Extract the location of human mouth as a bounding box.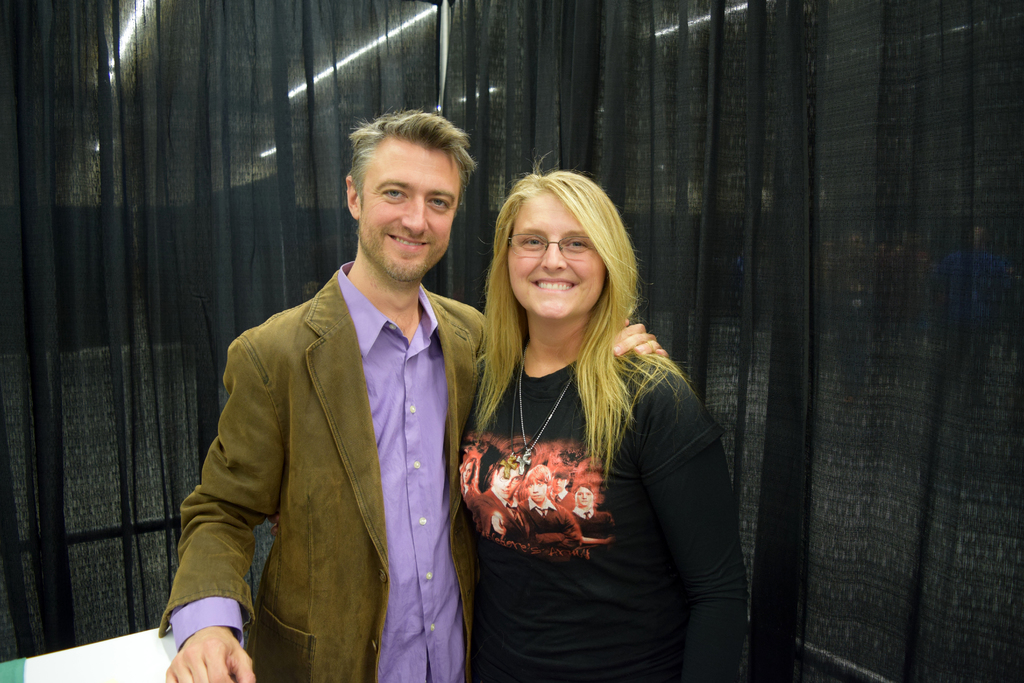
<box>383,230,429,252</box>.
